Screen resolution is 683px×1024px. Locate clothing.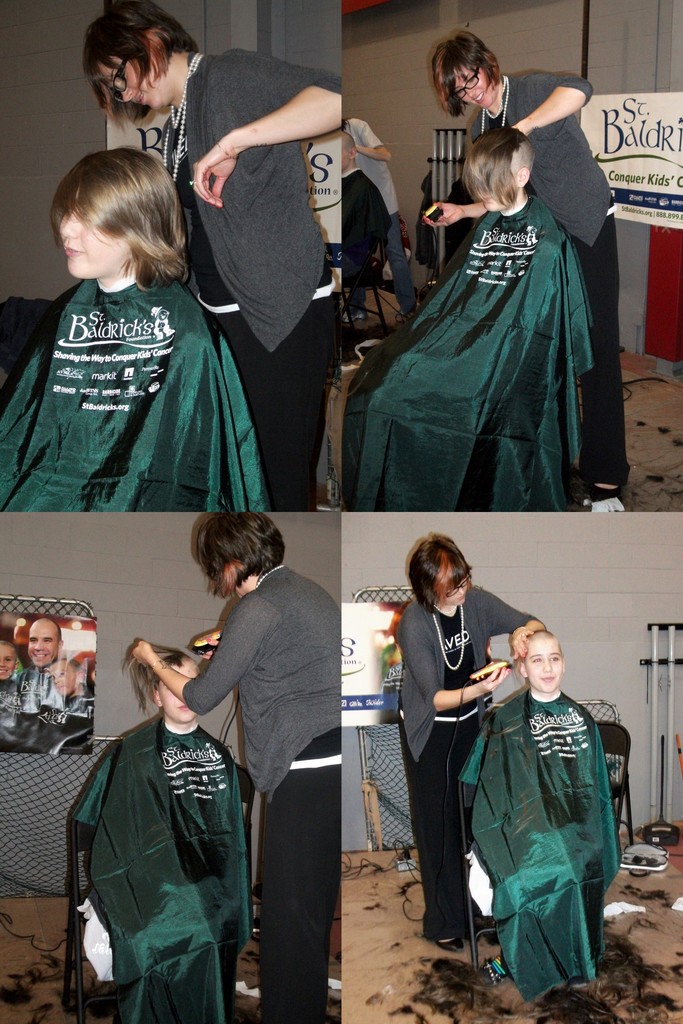
{"left": 345, "top": 196, "right": 591, "bottom": 509}.
